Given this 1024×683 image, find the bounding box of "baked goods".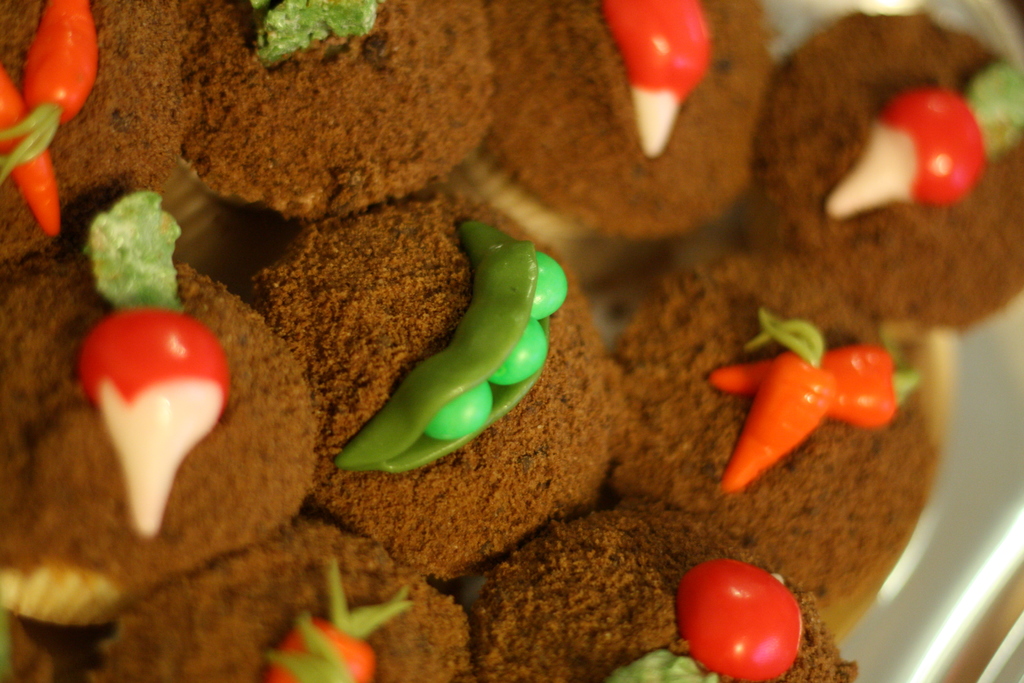
<region>761, 15, 1023, 324</region>.
